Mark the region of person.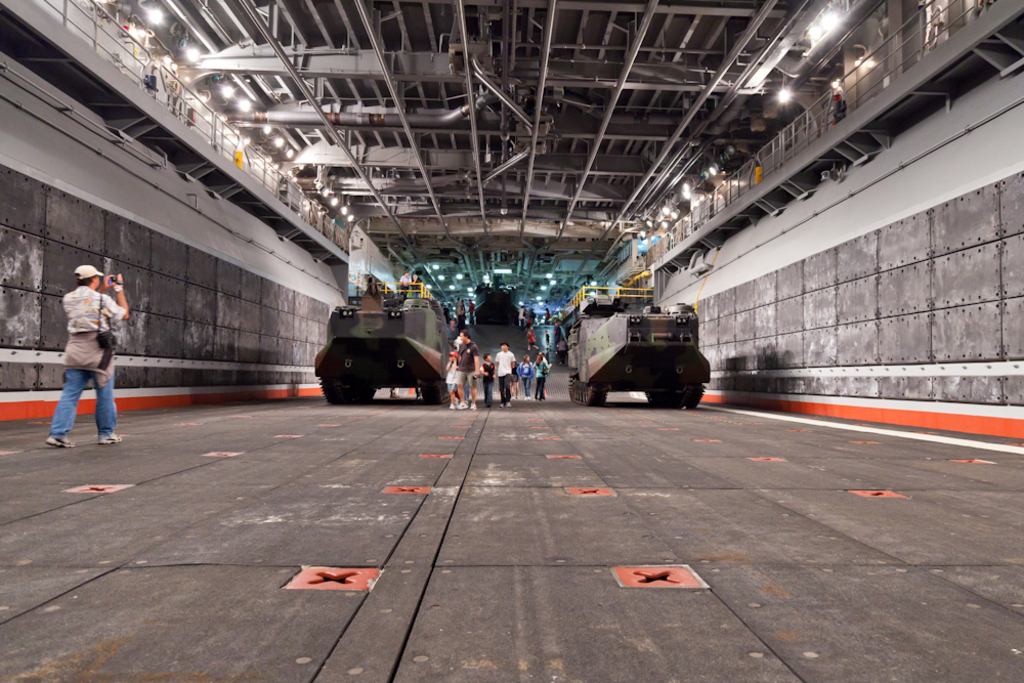
Region: <box>412,387,422,402</box>.
